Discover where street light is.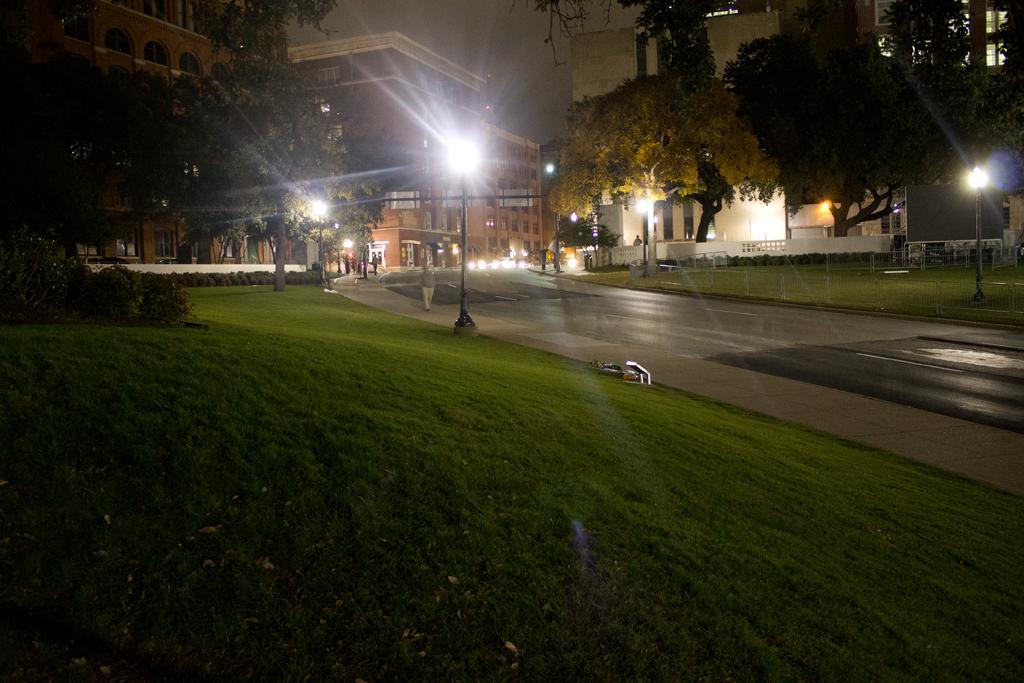
Discovered at 959:169:999:303.
